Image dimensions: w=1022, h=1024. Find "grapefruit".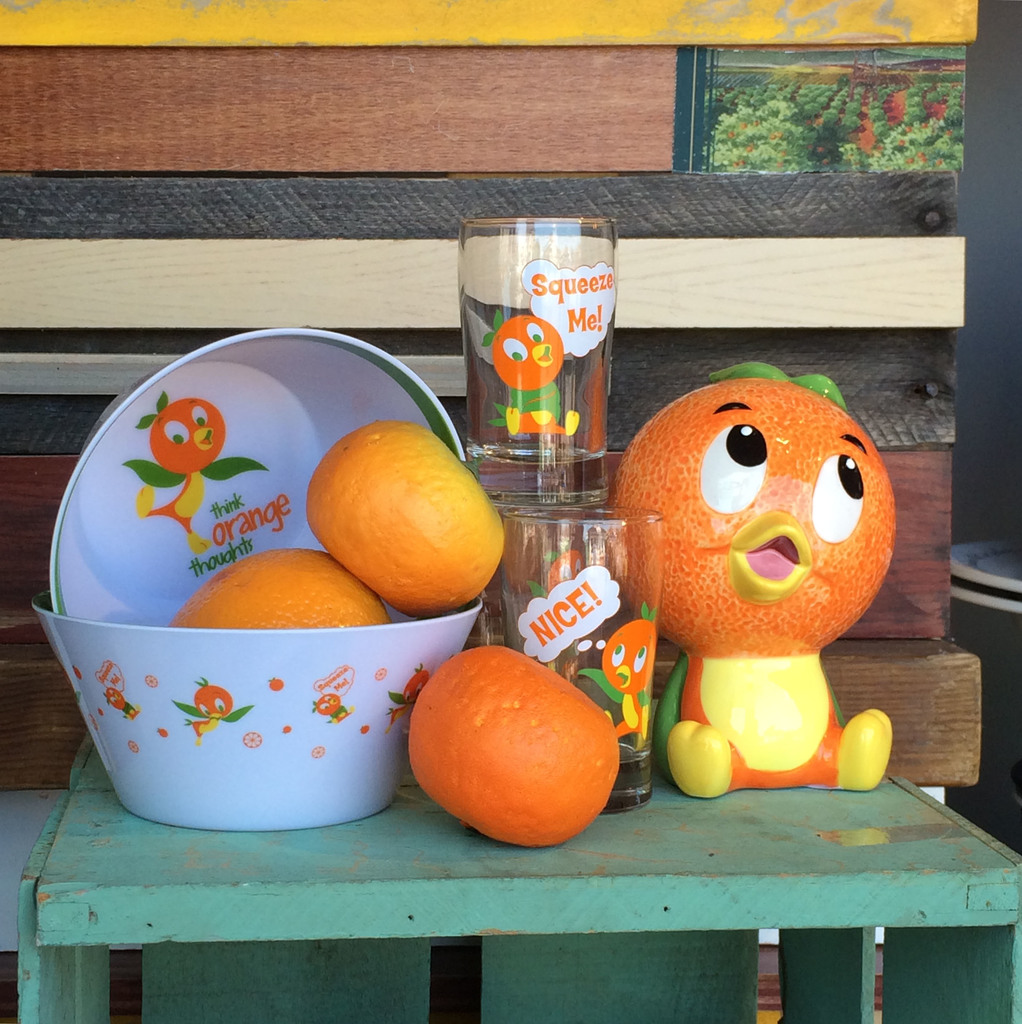
box=[601, 613, 659, 698].
